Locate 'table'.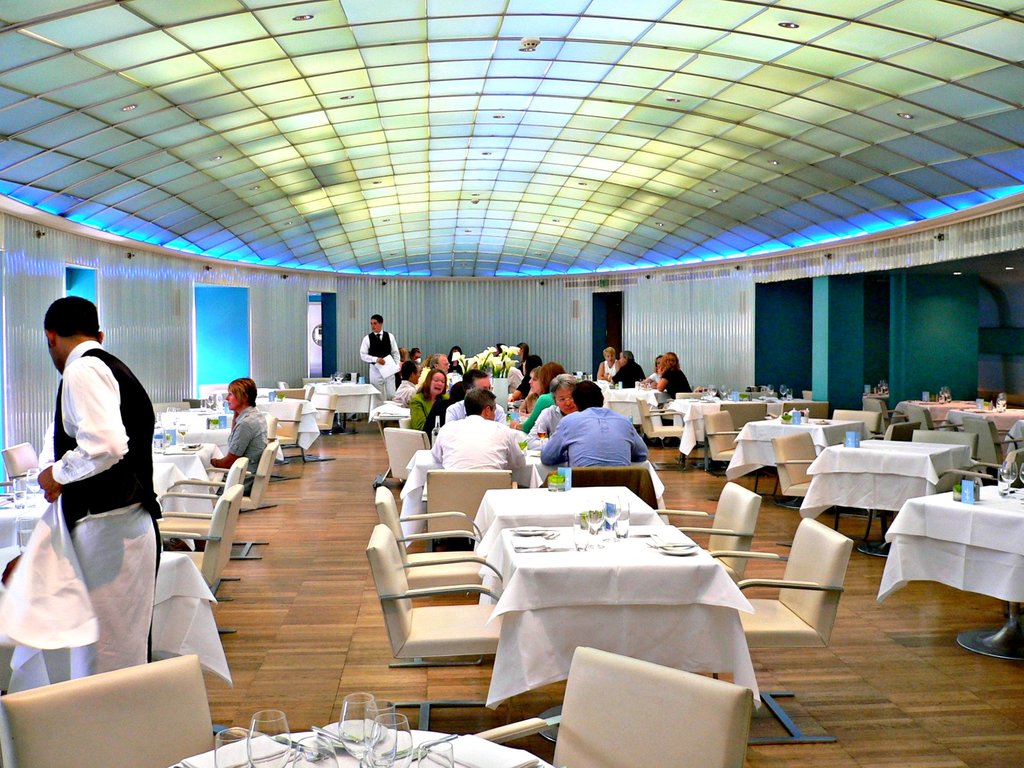
Bounding box: select_region(721, 410, 868, 487).
